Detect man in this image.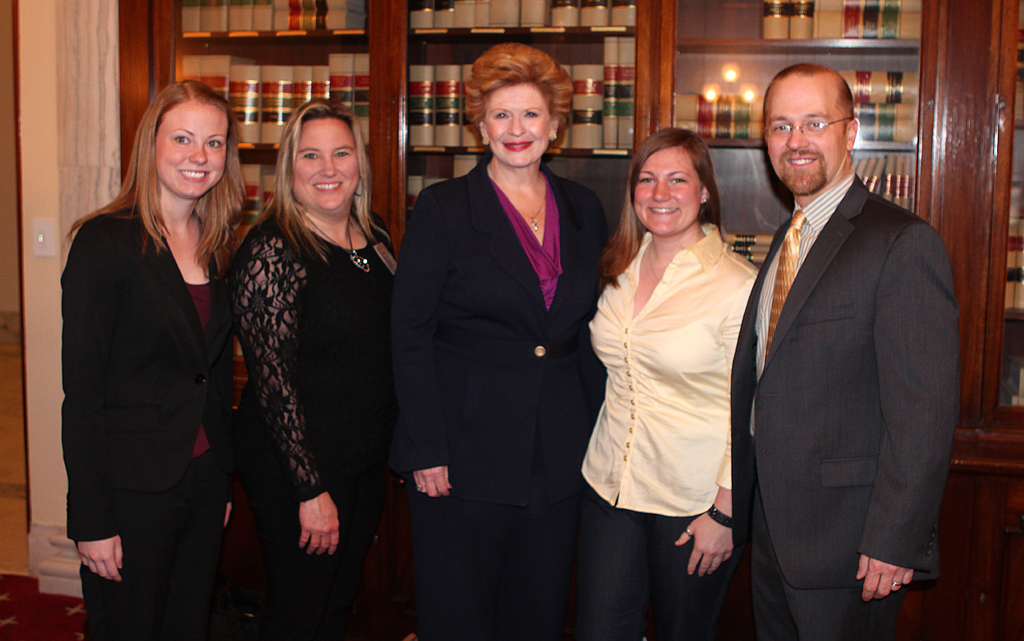
Detection: locate(723, 63, 961, 640).
